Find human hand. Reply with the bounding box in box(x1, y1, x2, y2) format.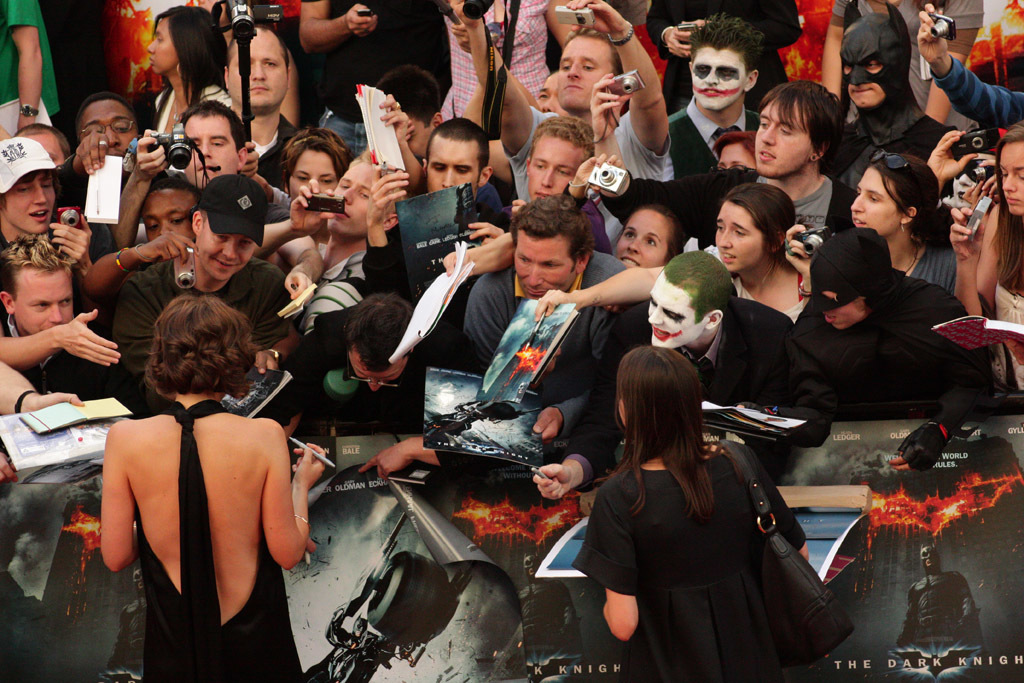
box(565, 0, 625, 38).
